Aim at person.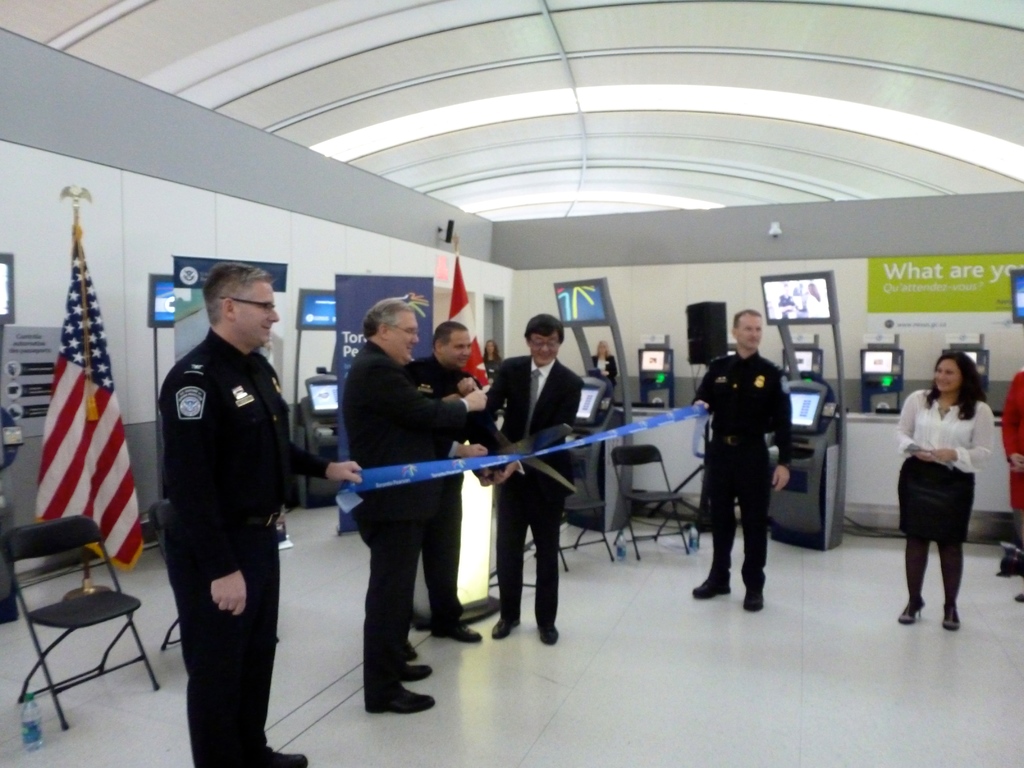
Aimed at 701,312,806,632.
